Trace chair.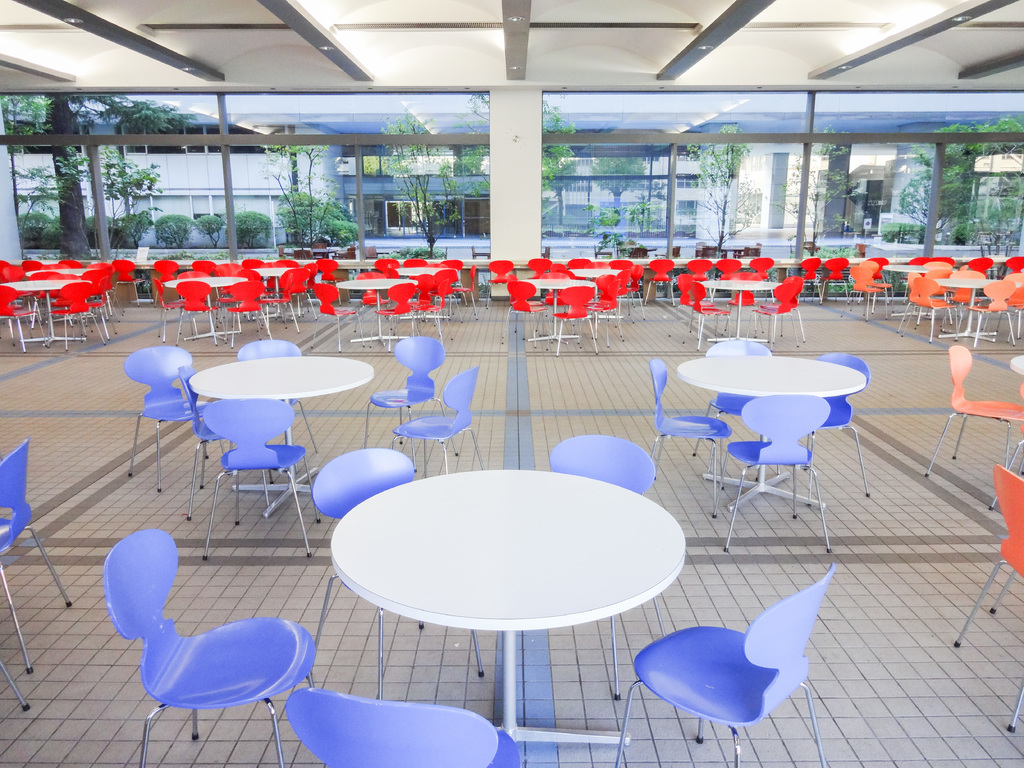
Traced to 287/687/522/767.
